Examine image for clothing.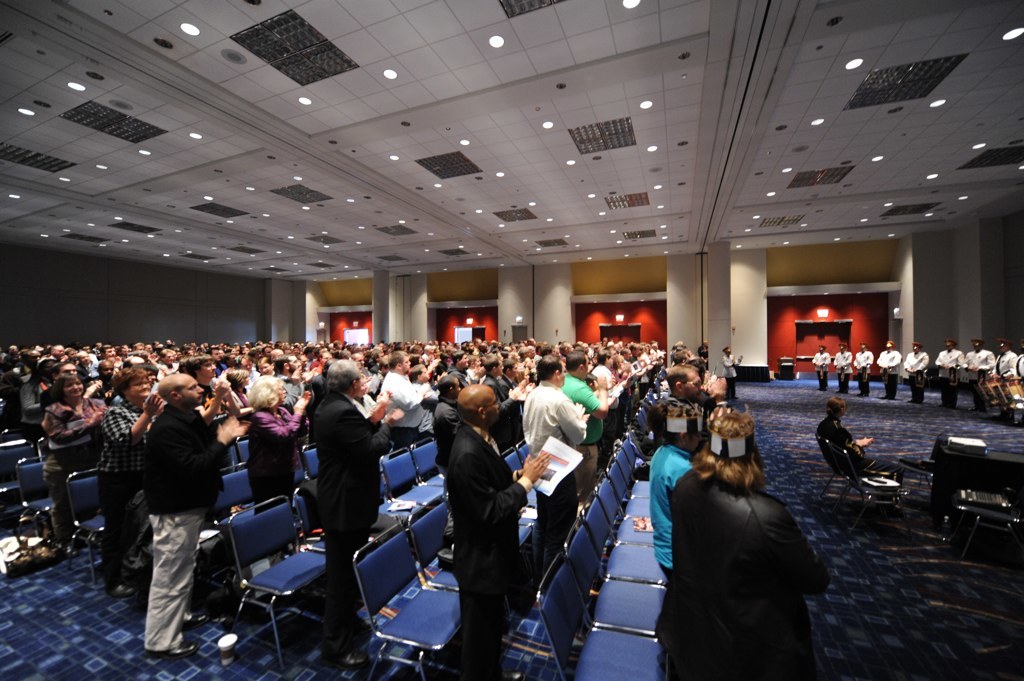
Examination result: select_region(835, 352, 851, 391).
